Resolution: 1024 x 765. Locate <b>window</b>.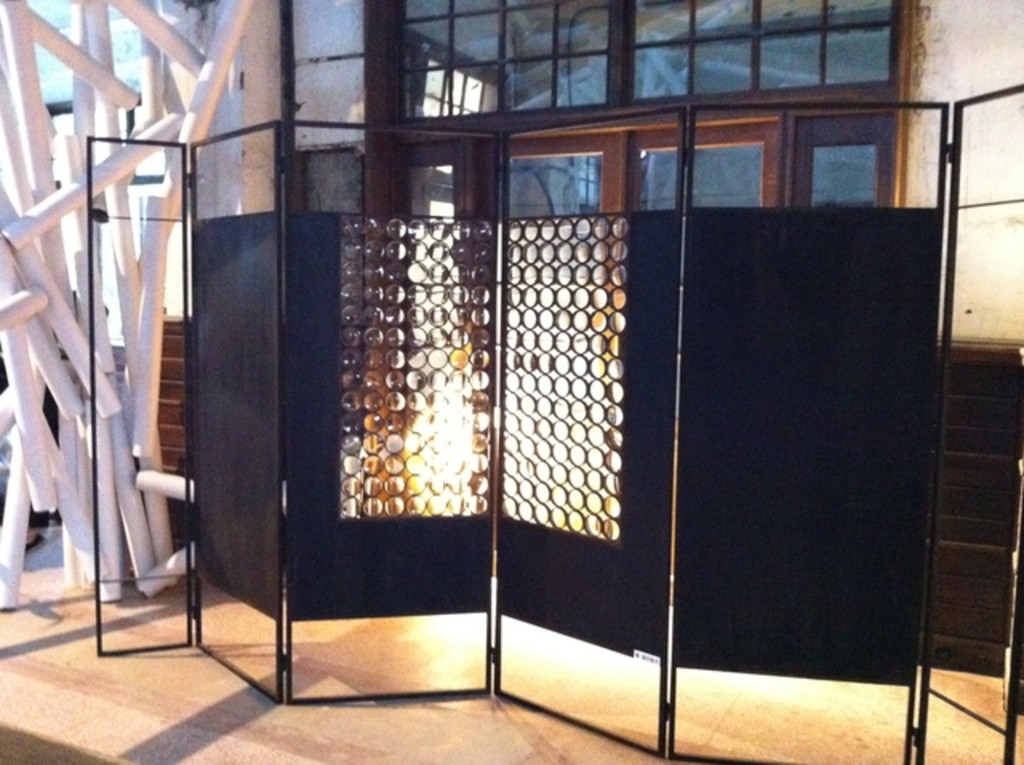
<bbox>467, 126, 789, 224</bbox>.
